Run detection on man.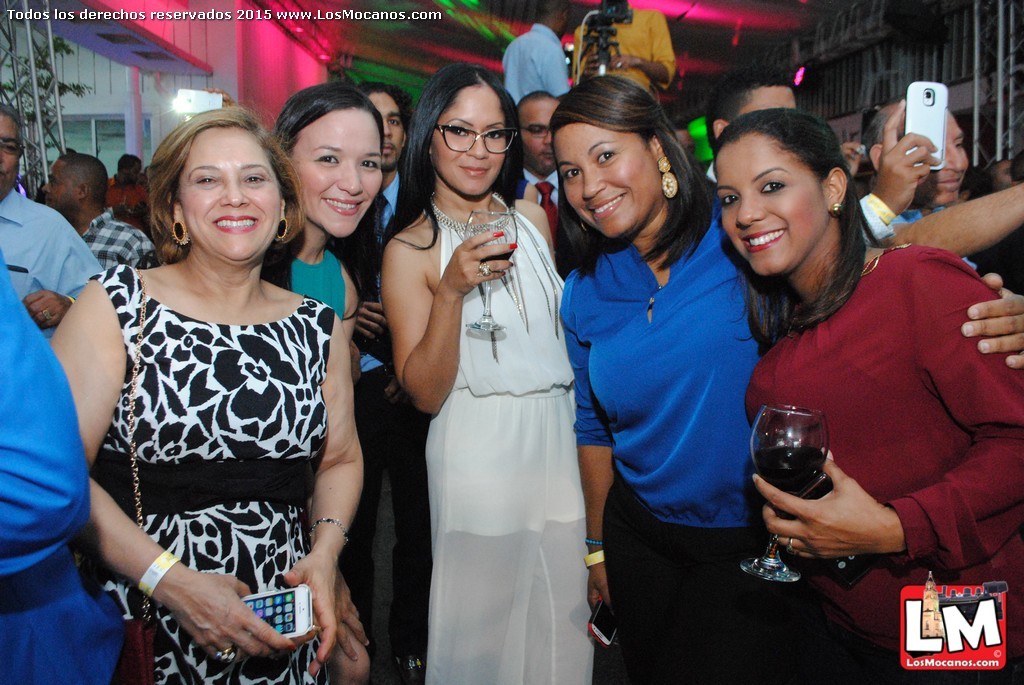
Result: {"x1": 517, "y1": 87, "x2": 566, "y2": 246}.
